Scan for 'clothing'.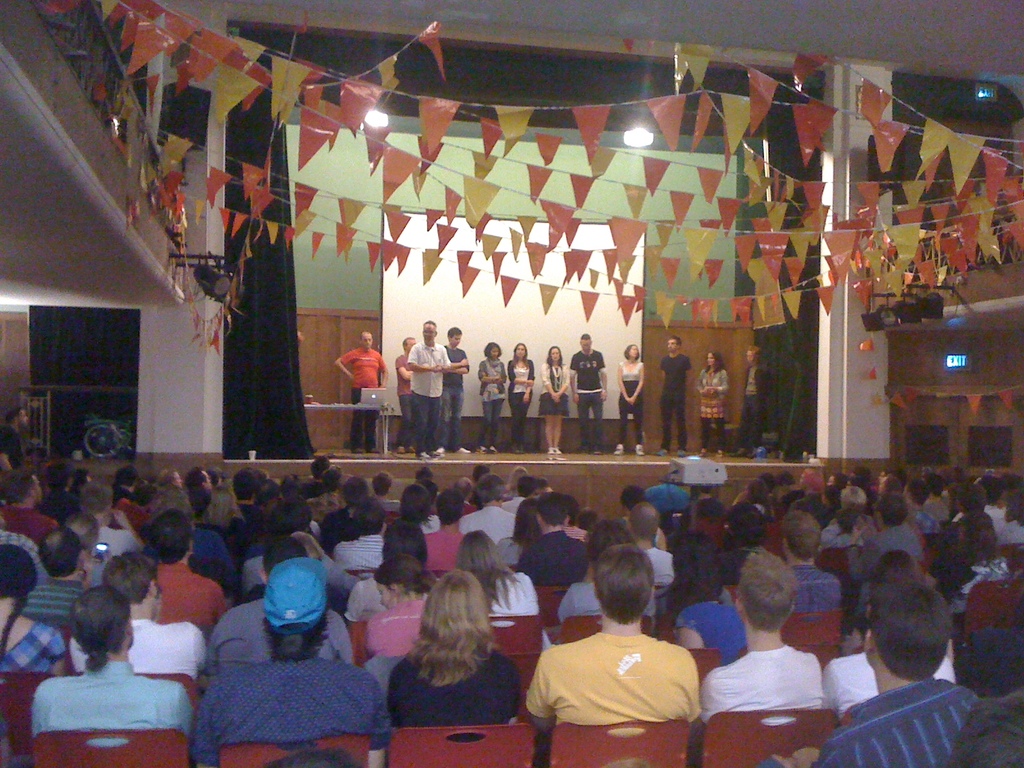
Scan result: 657,354,694,445.
